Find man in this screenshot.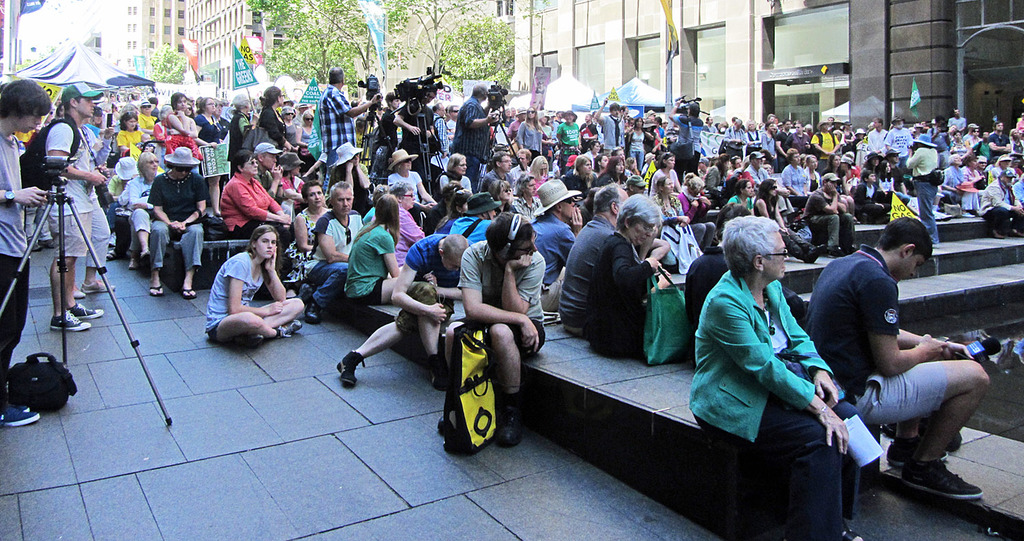
The bounding box for man is locate(801, 168, 857, 251).
